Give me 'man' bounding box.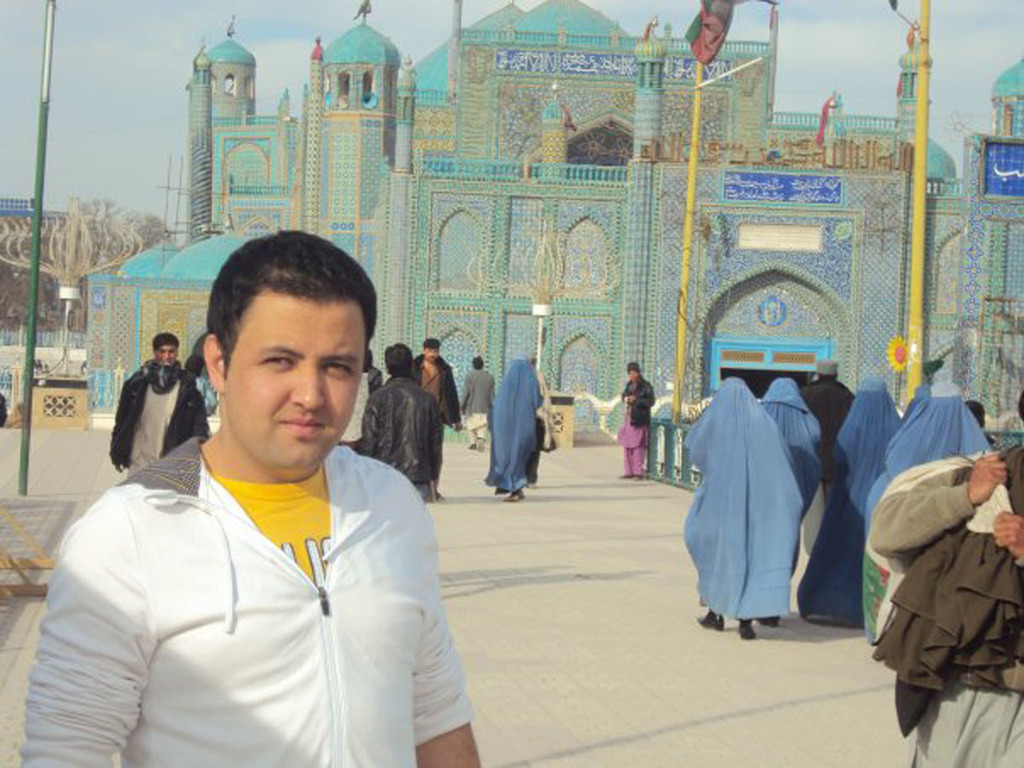
detection(870, 422, 1023, 767).
